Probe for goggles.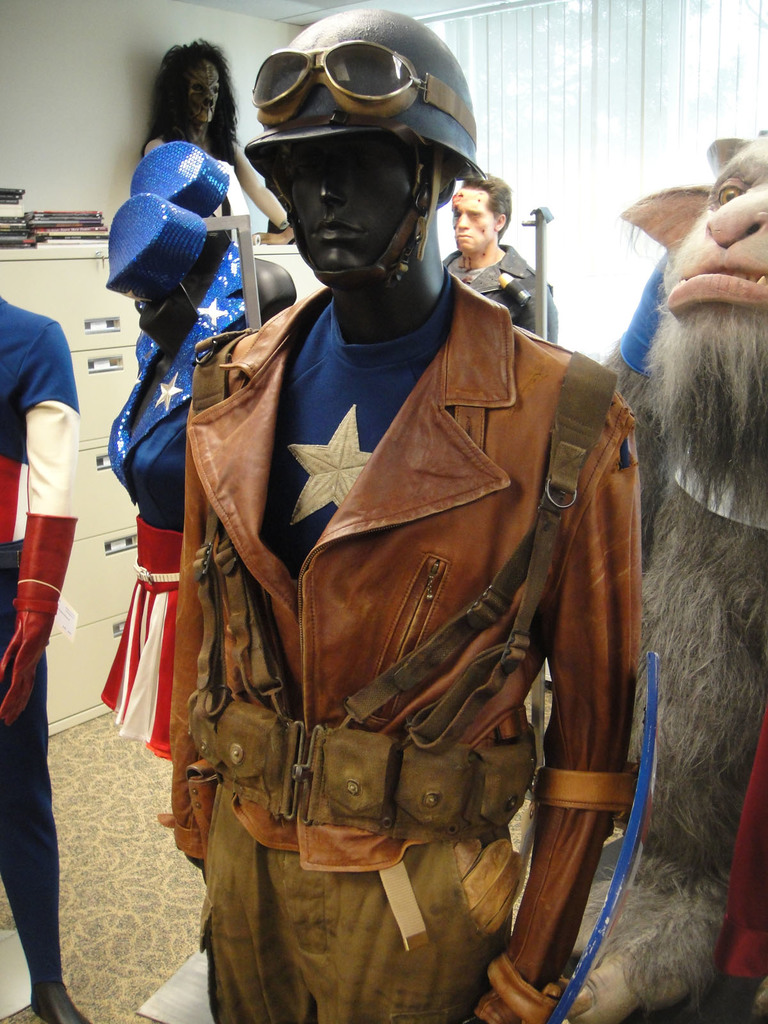
Probe result: locate(241, 29, 454, 100).
